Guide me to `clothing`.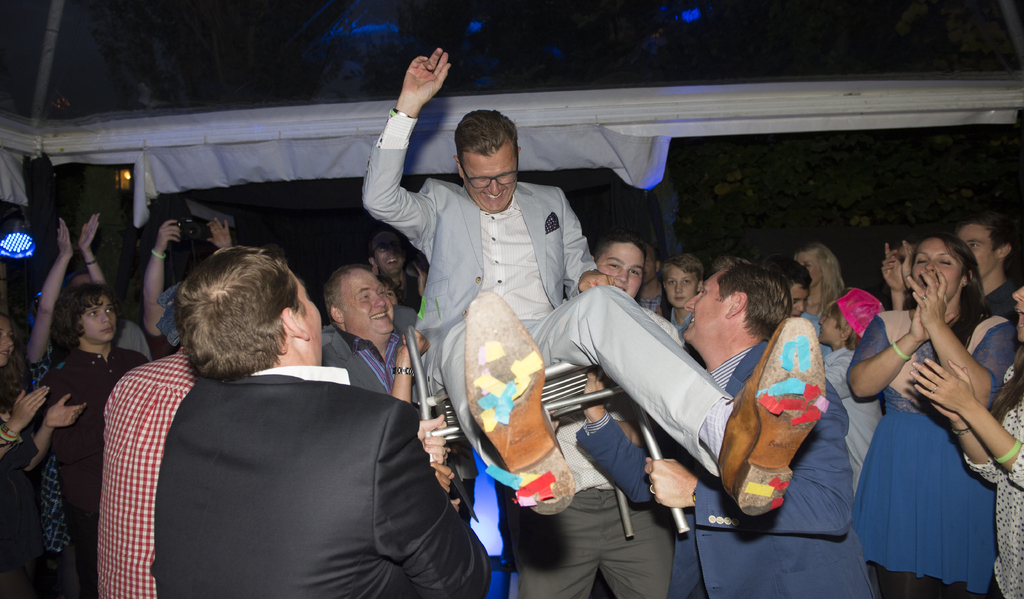
Guidance: [44, 353, 104, 598].
